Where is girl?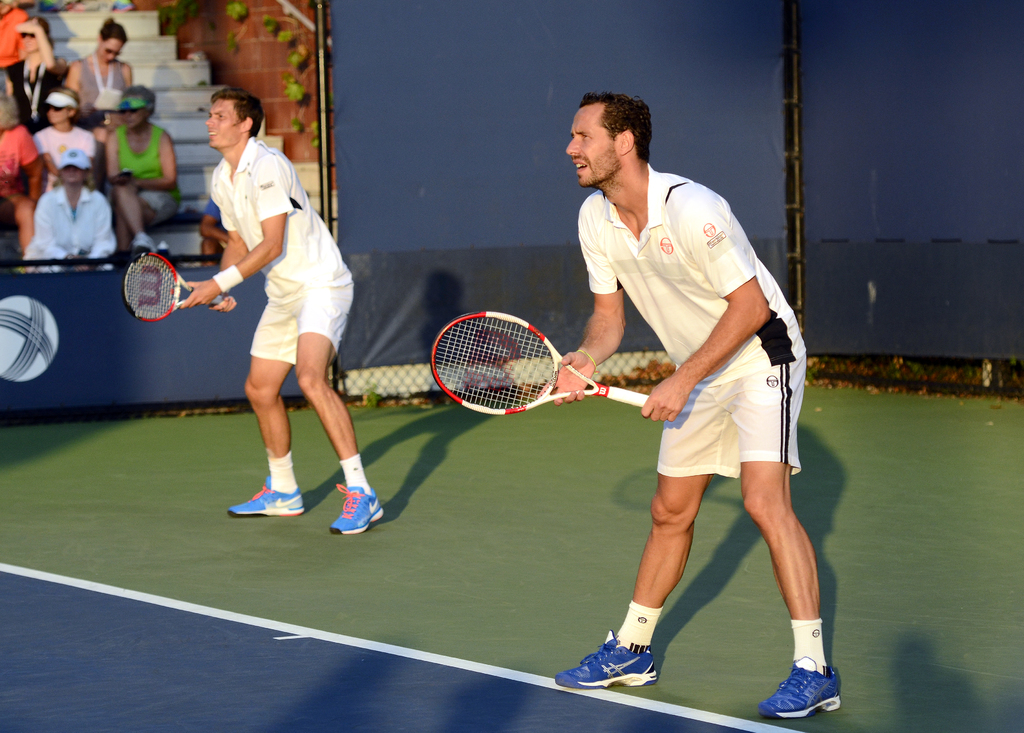
<region>27, 81, 104, 194</region>.
